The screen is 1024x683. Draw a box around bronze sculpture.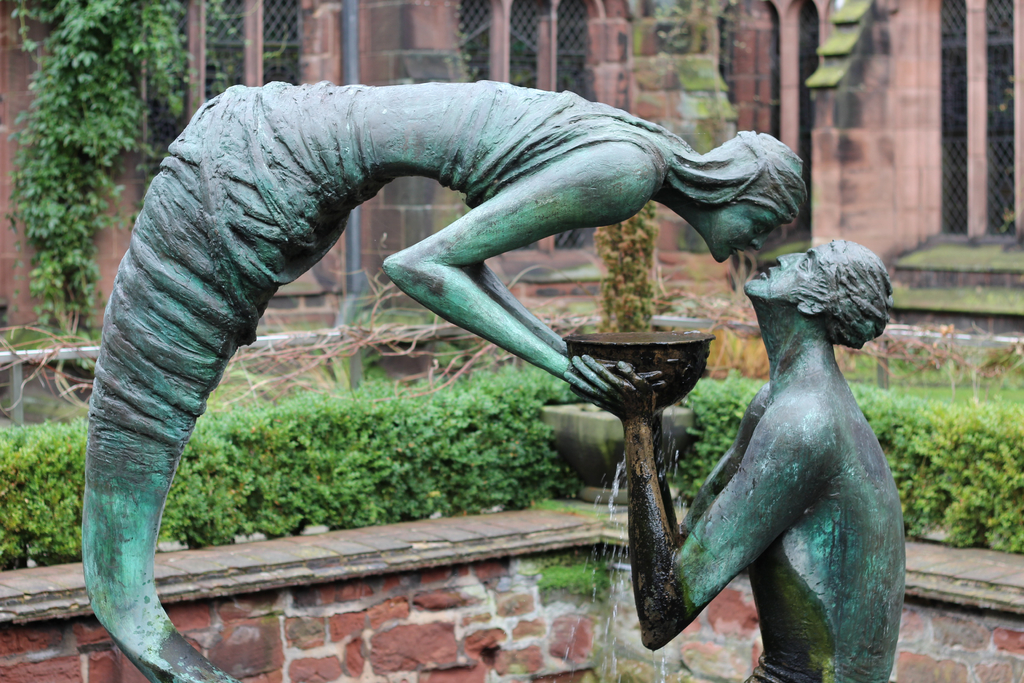
rect(73, 77, 810, 682).
